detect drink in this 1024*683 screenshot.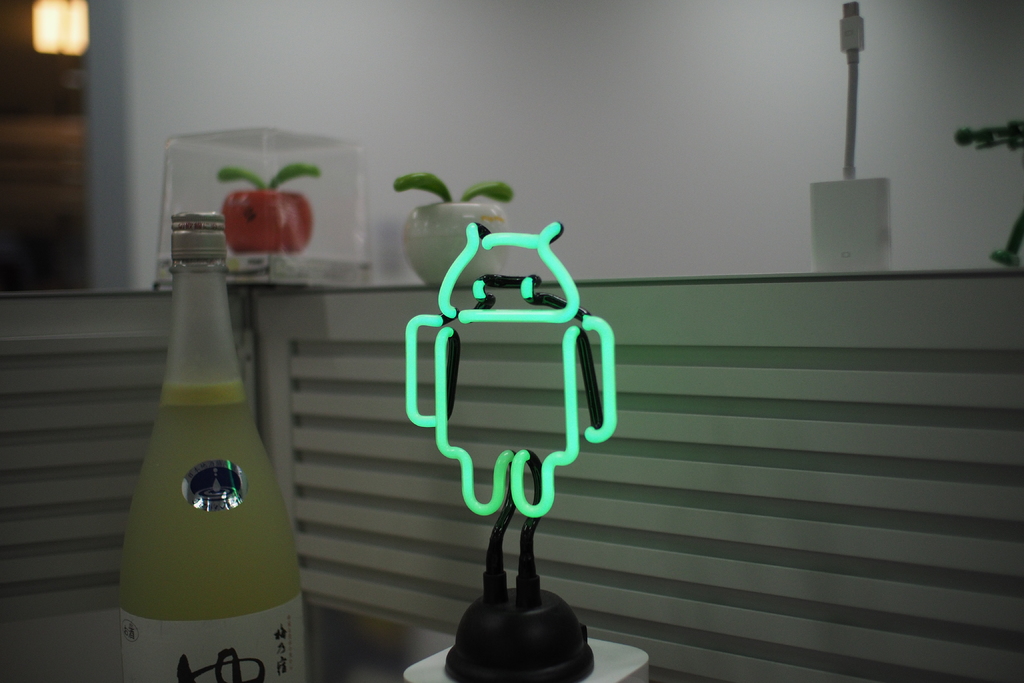
Detection: bbox=(119, 236, 277, 618).
